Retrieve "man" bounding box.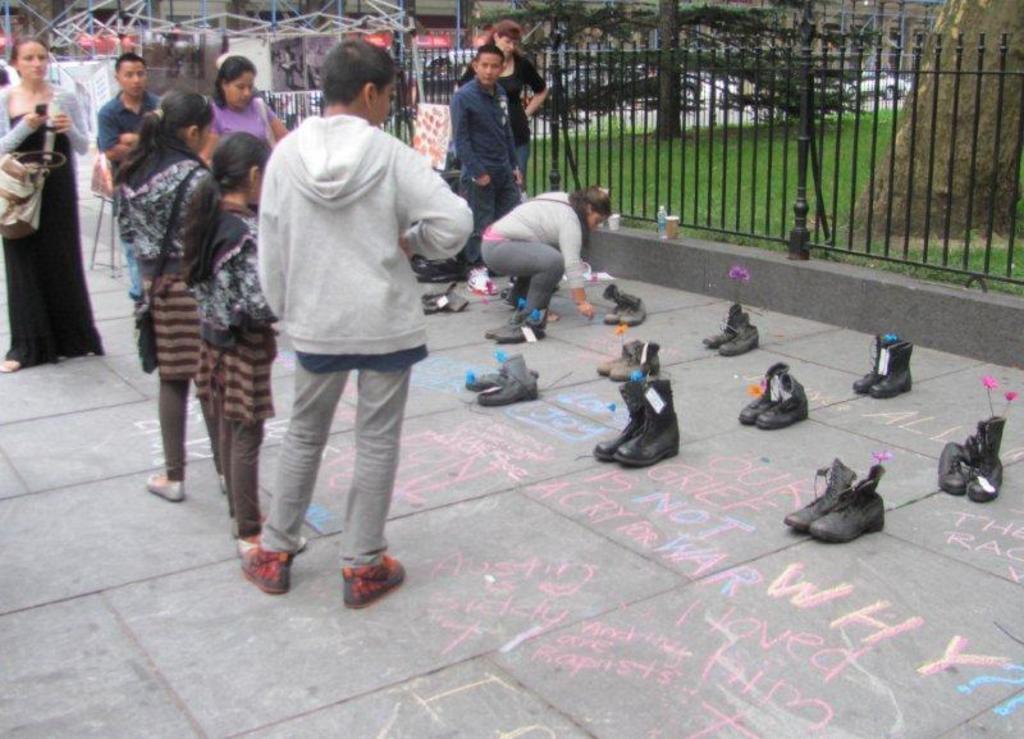
Bounding box: box(99, 51, 159, 252).
